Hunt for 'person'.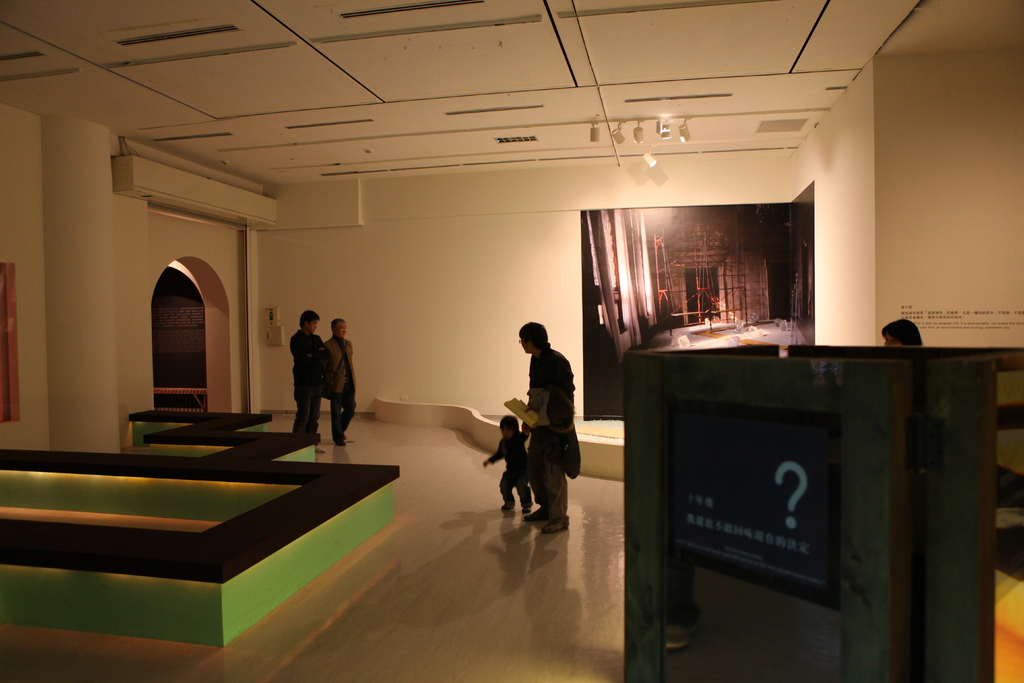
Hunted down at (left=317, top=313, right=360, bottom=446).
